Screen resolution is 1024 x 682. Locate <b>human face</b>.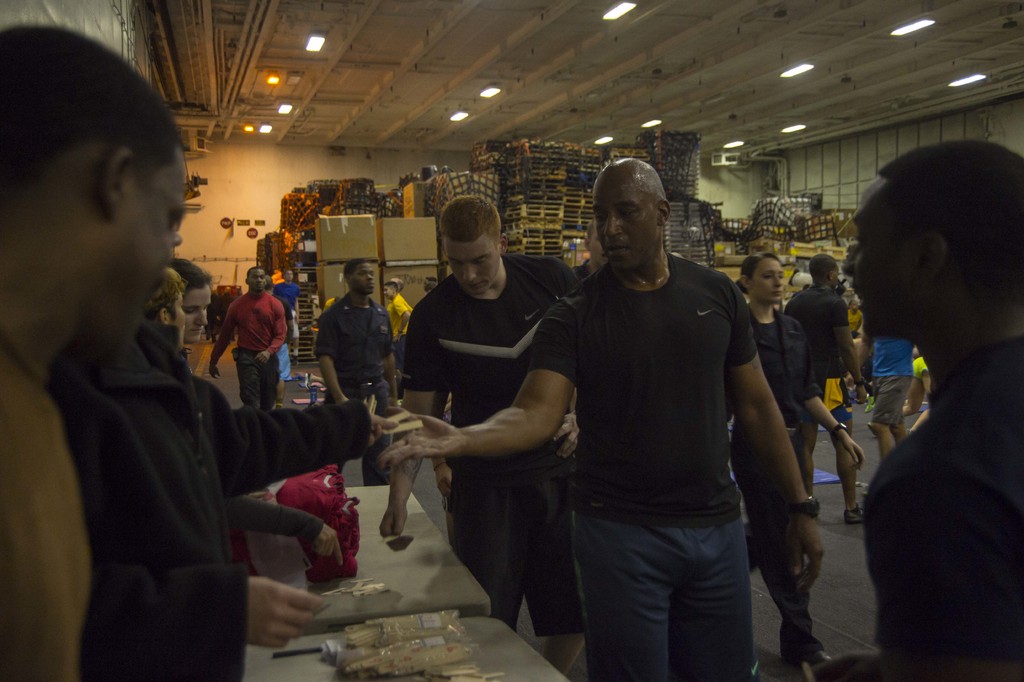
115,161,195,363.
